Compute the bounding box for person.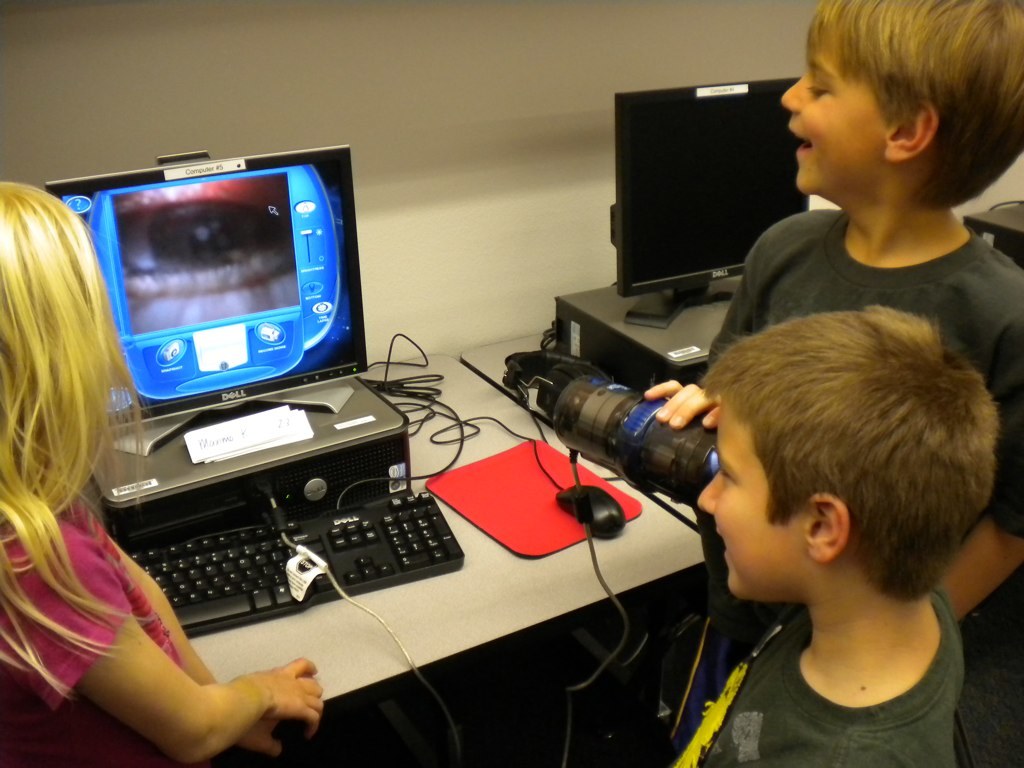
699/0/1023/767.
